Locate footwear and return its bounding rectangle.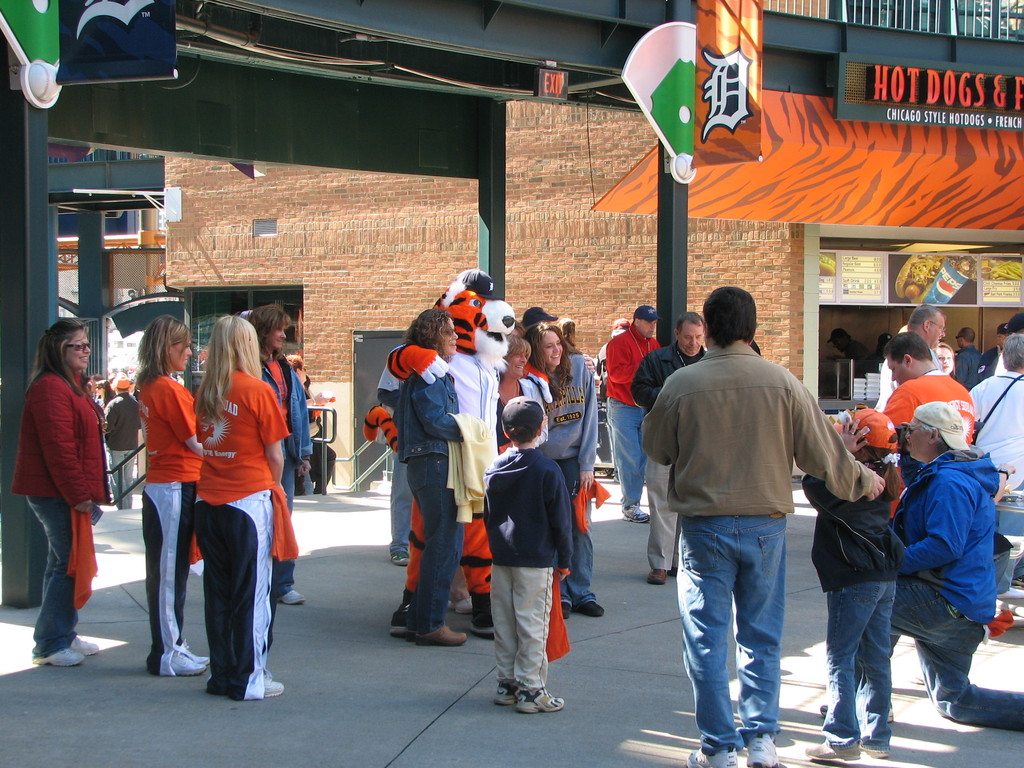
(262, 669, 282, 696).
